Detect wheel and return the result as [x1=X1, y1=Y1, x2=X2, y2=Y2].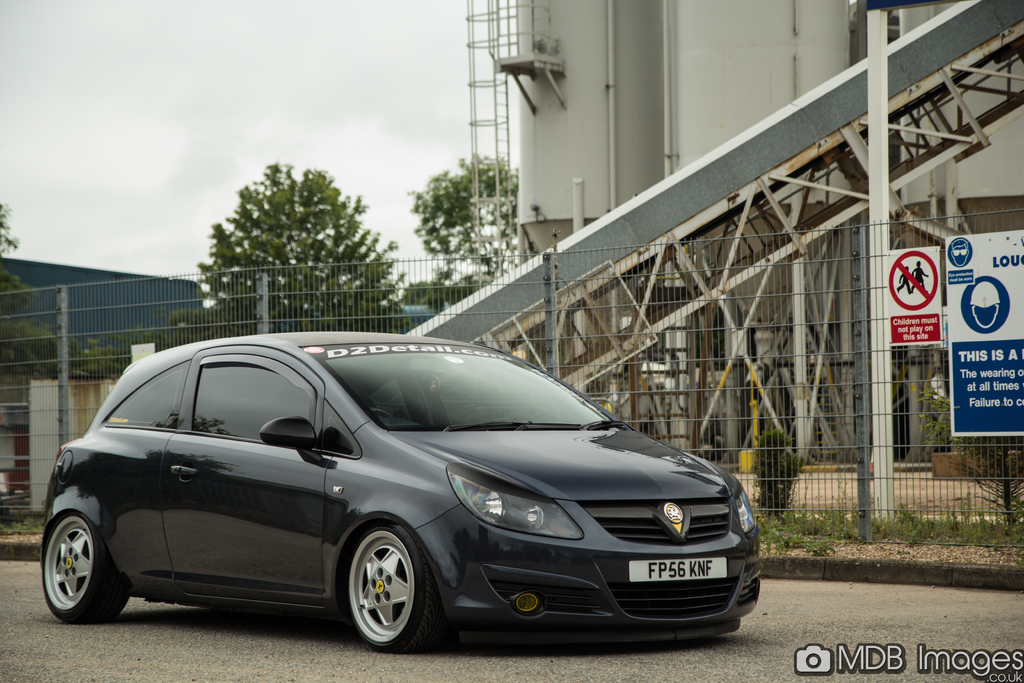
[x1=39, y1=509, x2=132, y2=621].
